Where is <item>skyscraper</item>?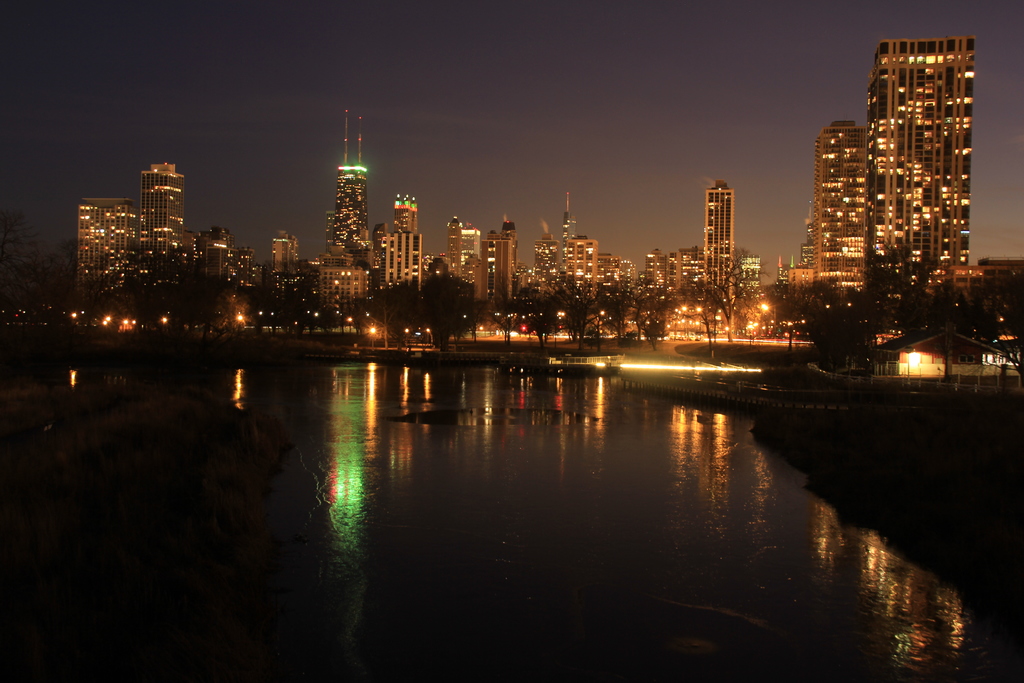
Rect(642, 245, 673, 288).
